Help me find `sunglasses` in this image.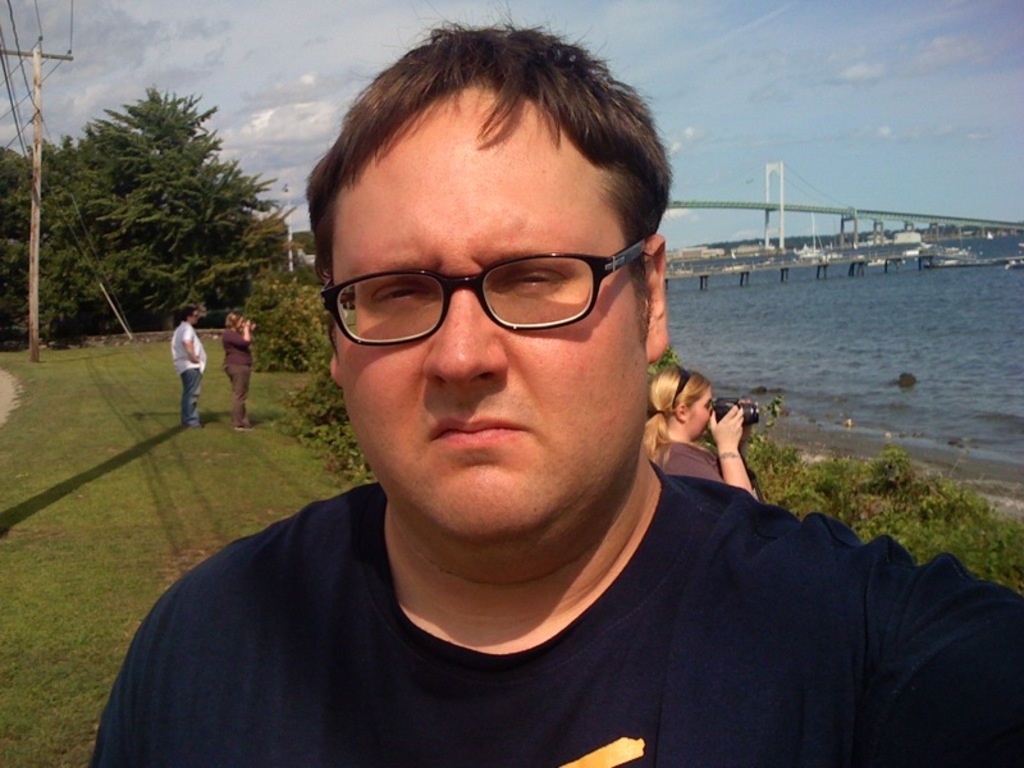
Found it: bbox=[189, 314, 202, 320].
